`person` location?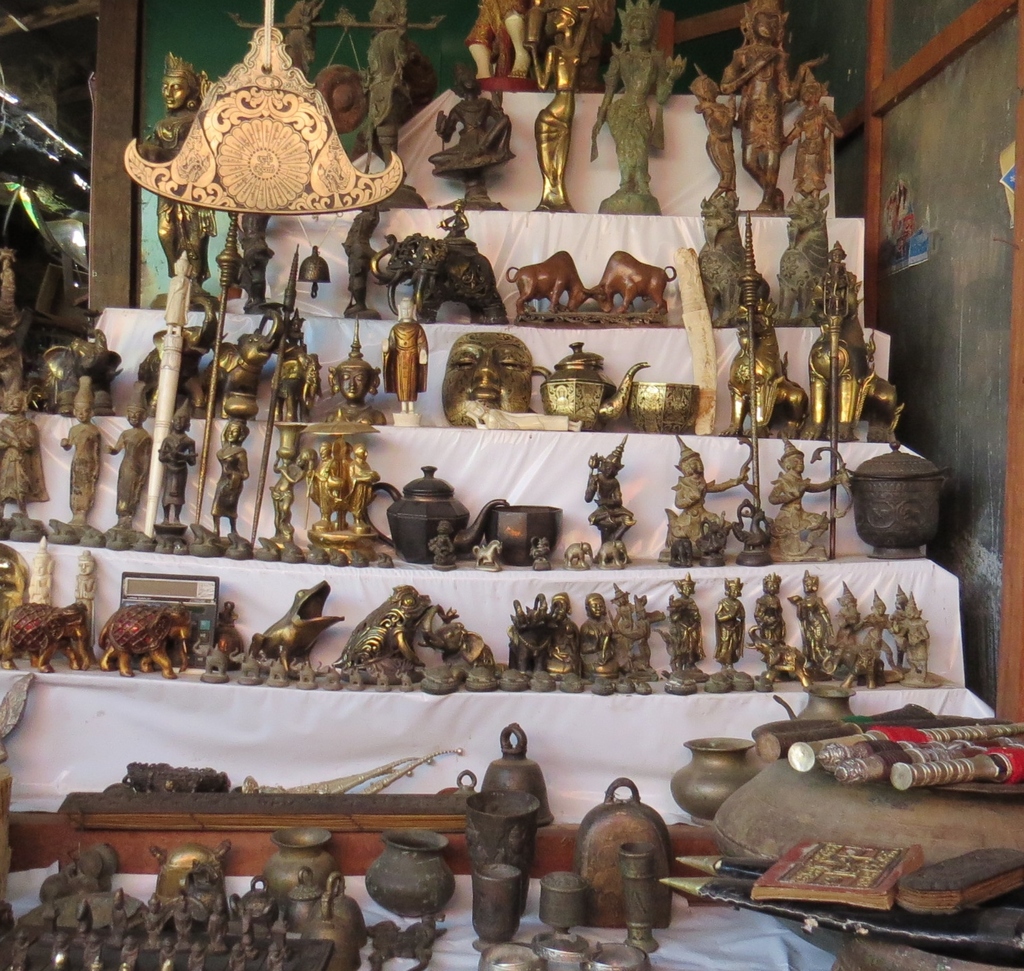
<box>431,59,512,166</box>
